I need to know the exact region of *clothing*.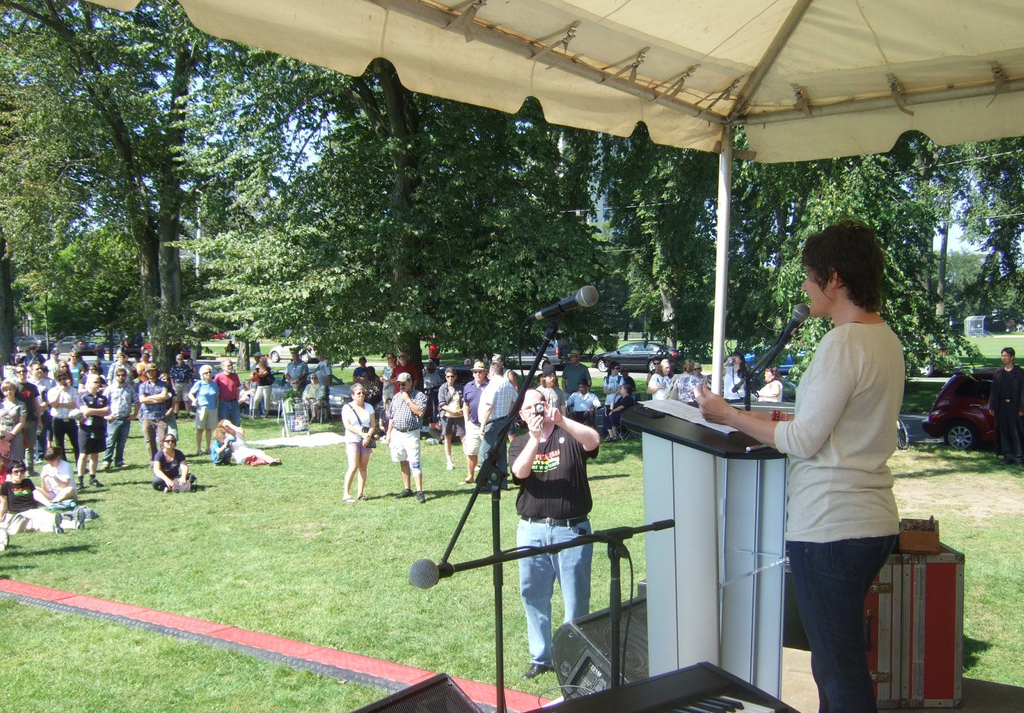
Region: 987 366 1023 457.
